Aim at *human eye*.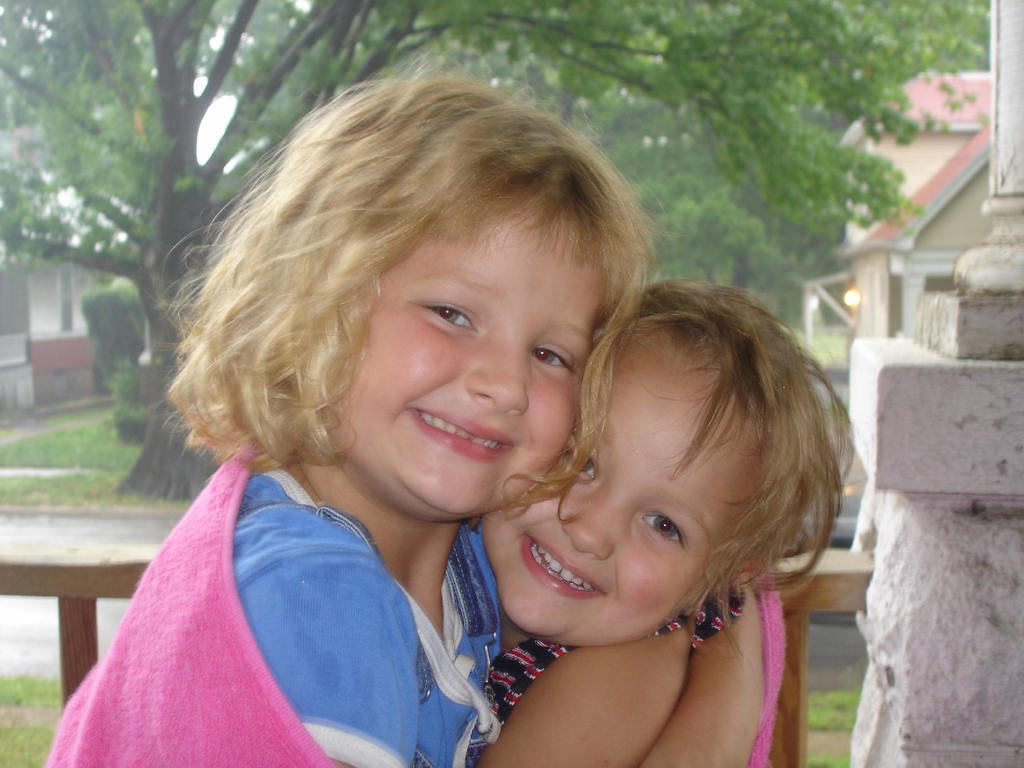
Aimed at crop(643, 513, 682, 545).
